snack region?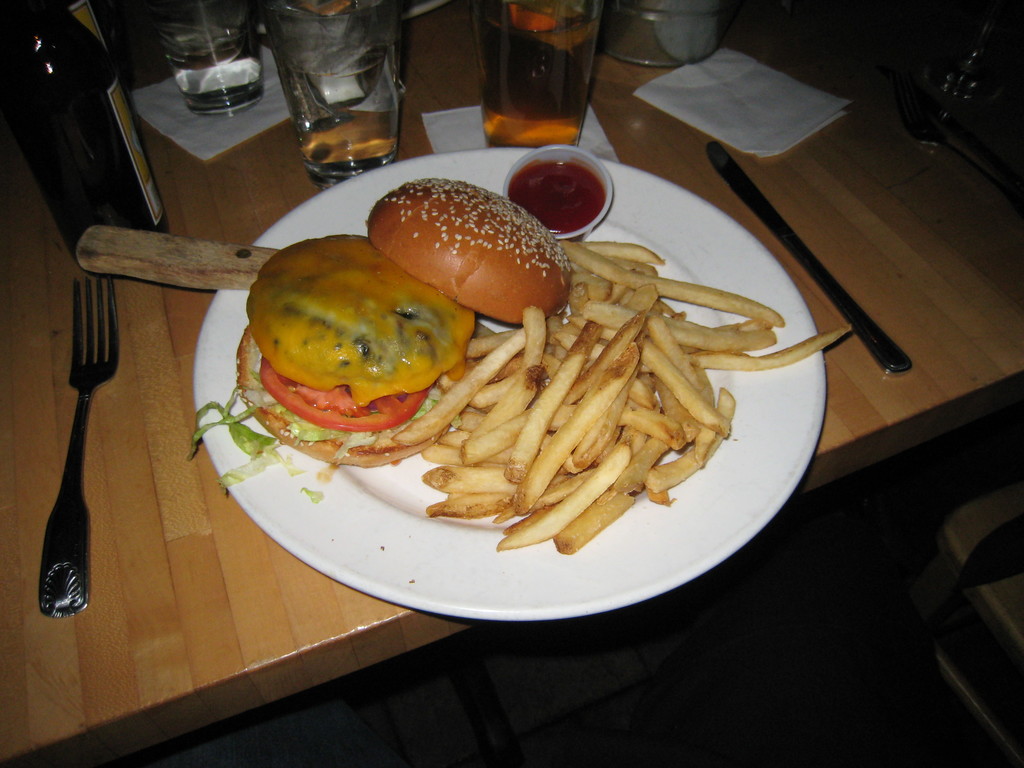
locate(348, 175, 591, 332)
